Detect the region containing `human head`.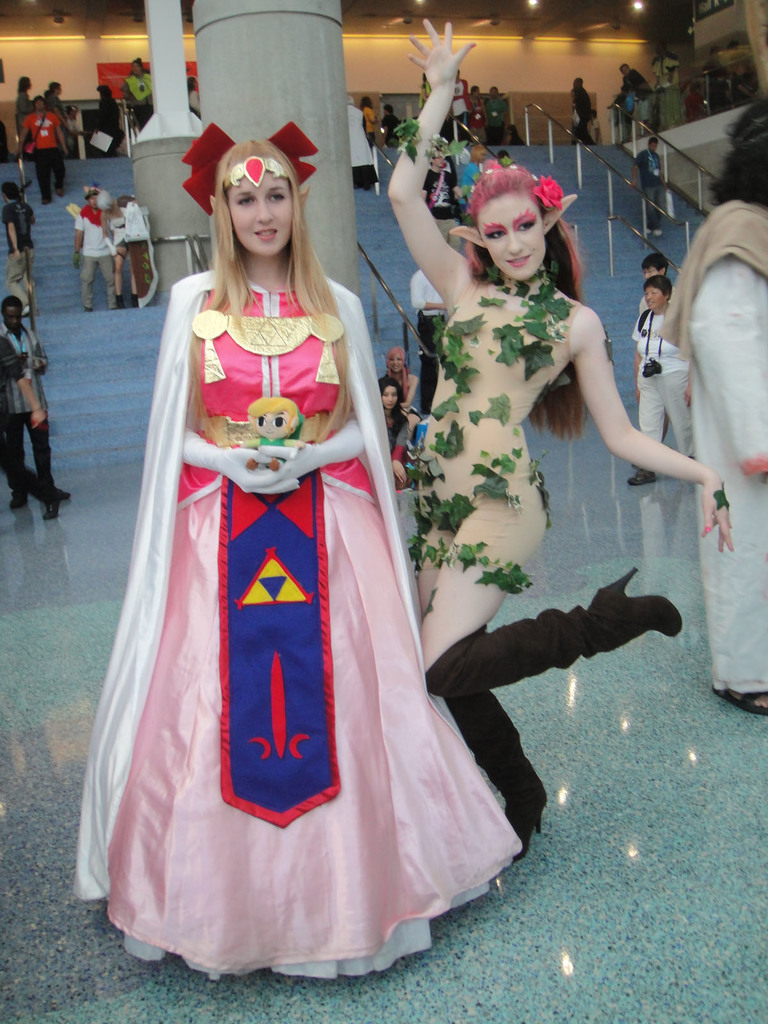
[198,137,312,269].
